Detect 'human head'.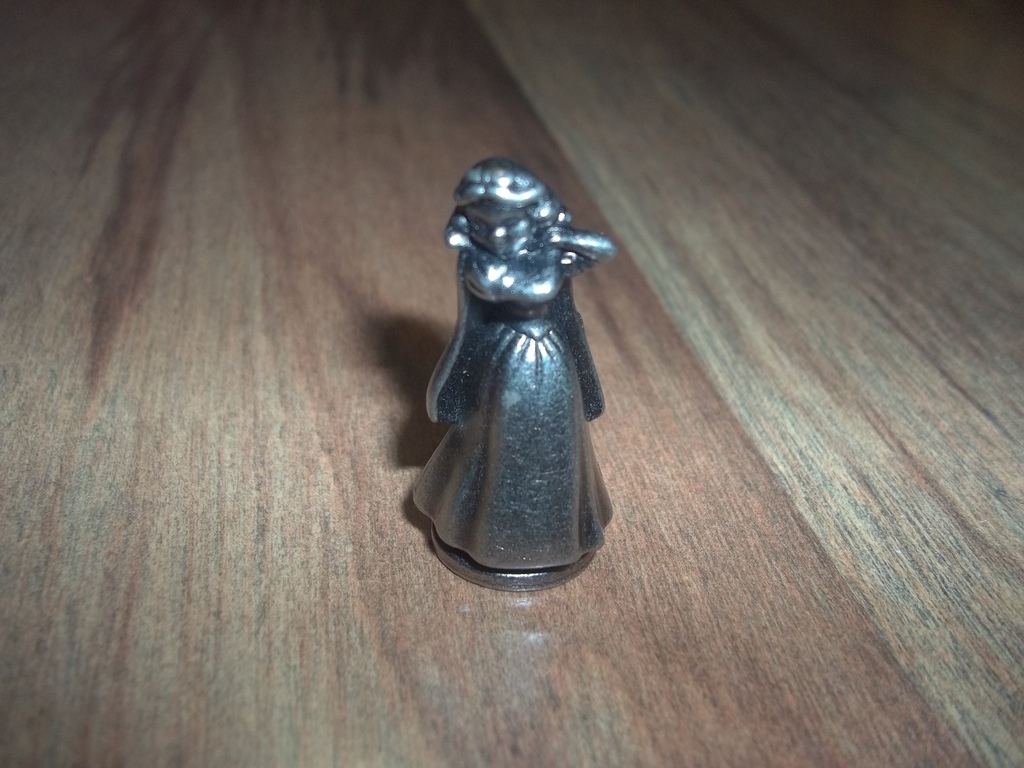
Detected at box=[449, 156, 562, 258].
